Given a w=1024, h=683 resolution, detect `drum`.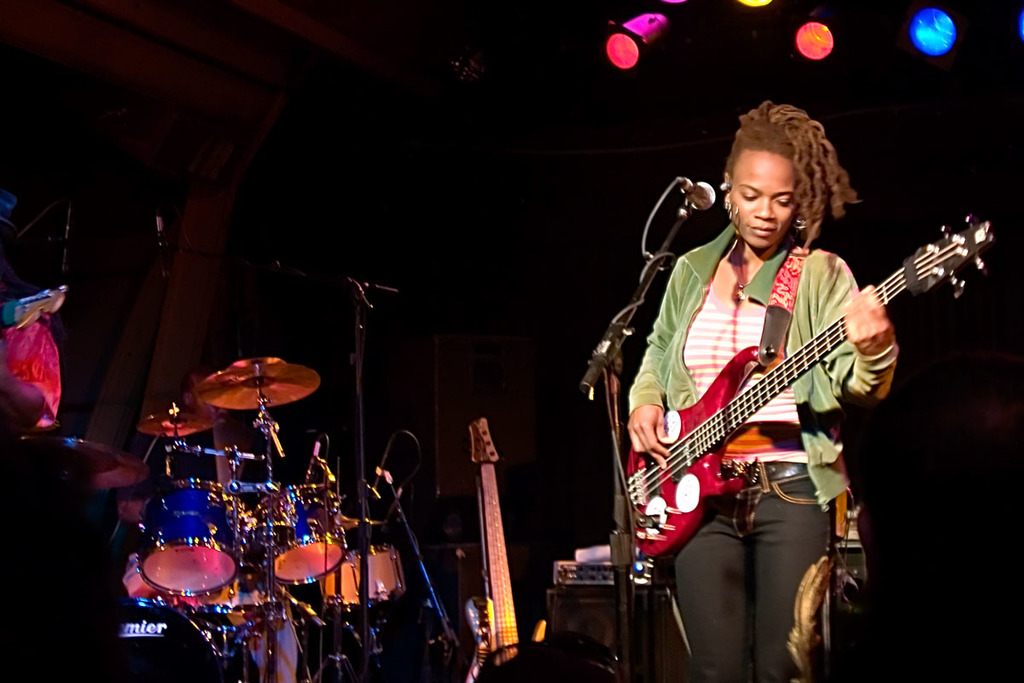
pyautogui.locateOnScreen(320, 546, 406, 611).
